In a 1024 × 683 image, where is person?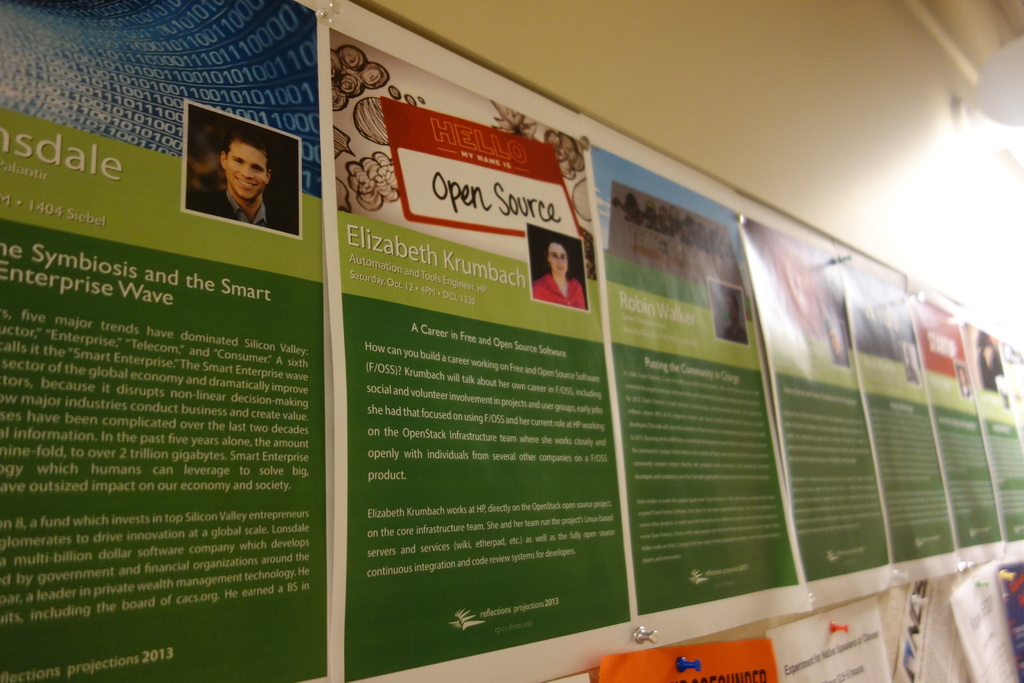
left=186, top=118, right=276, bottom=231.
